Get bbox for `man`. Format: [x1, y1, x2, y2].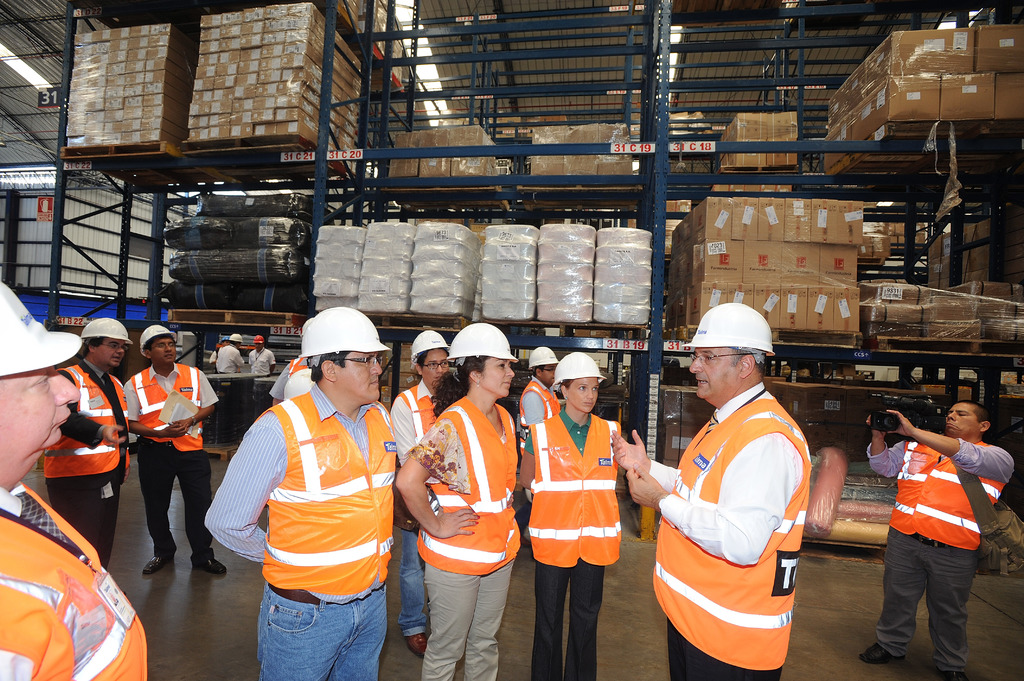
[0, 283, 148, 680].
